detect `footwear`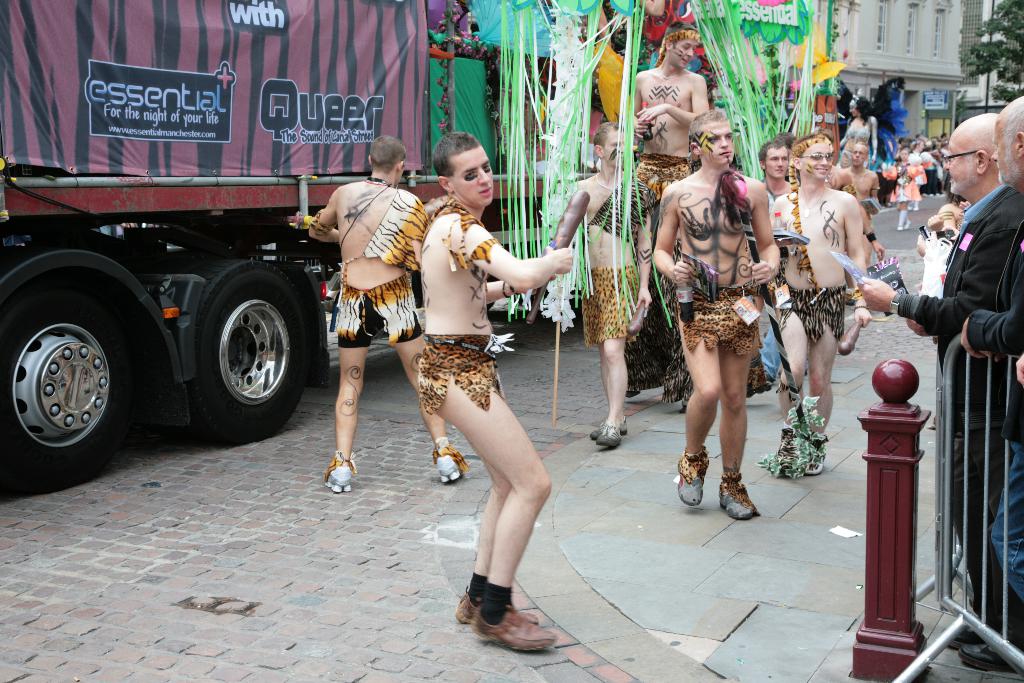
<region>436, 447, 456, 490</region>
